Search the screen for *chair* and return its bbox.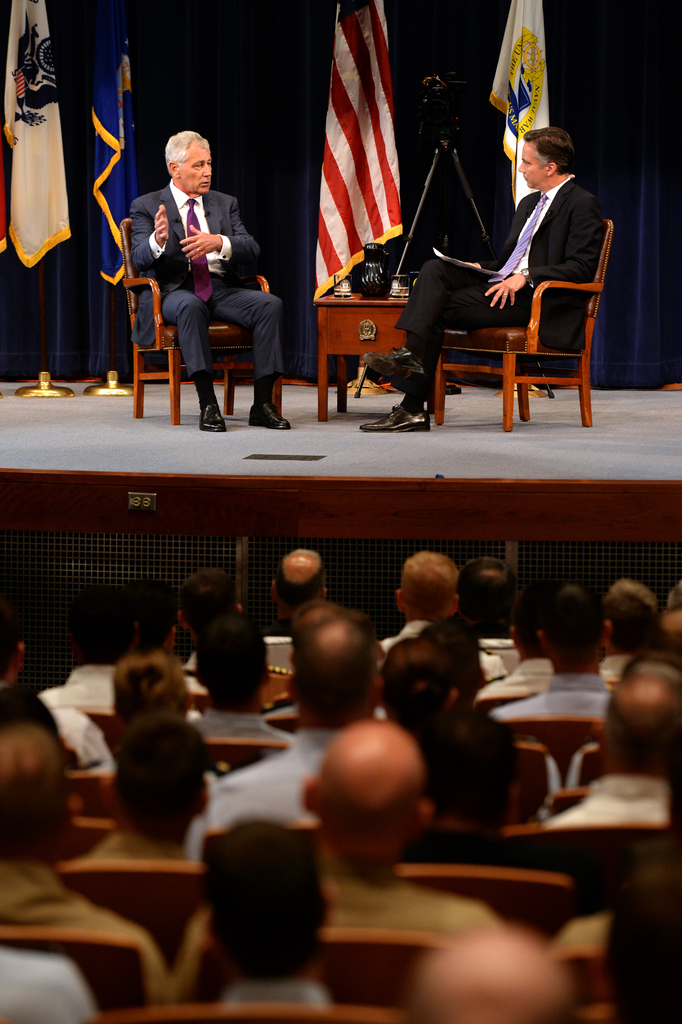
Found: (left=51, top=860, right=211, bottom=987).
